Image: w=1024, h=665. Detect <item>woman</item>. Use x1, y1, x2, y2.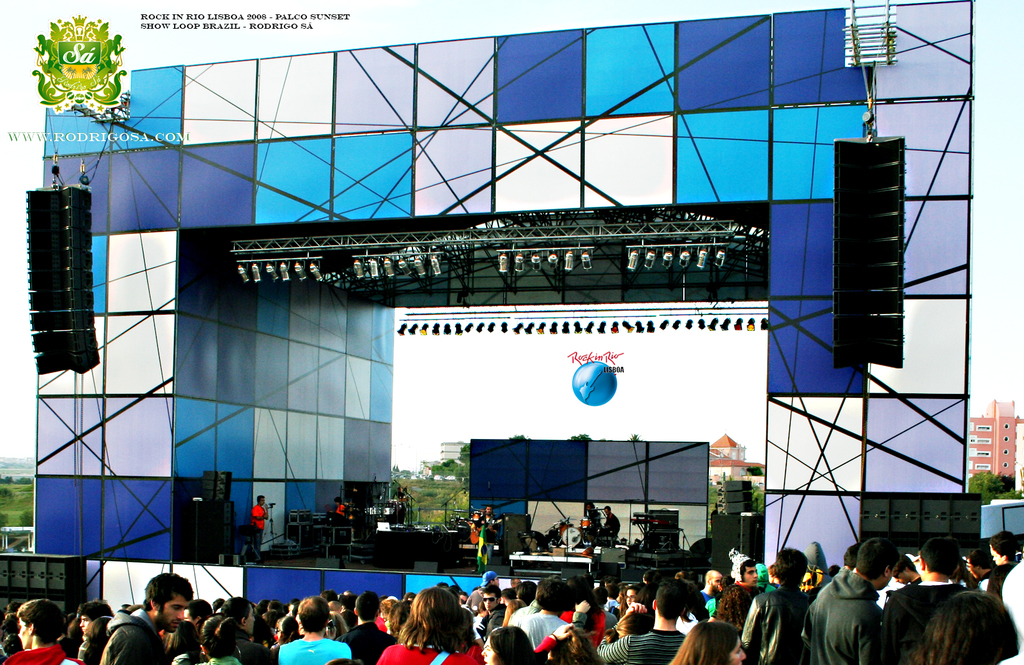
197, 614, 243, 664.
